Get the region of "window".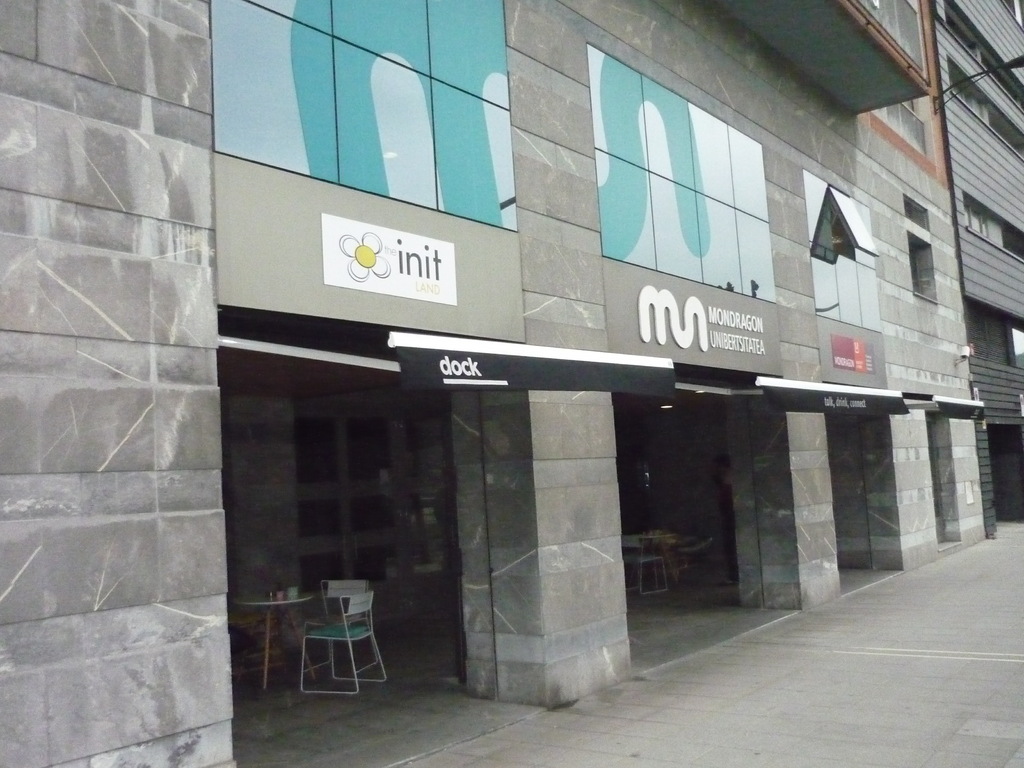
(x1=598, y1=15, x2=761, y2=301).
